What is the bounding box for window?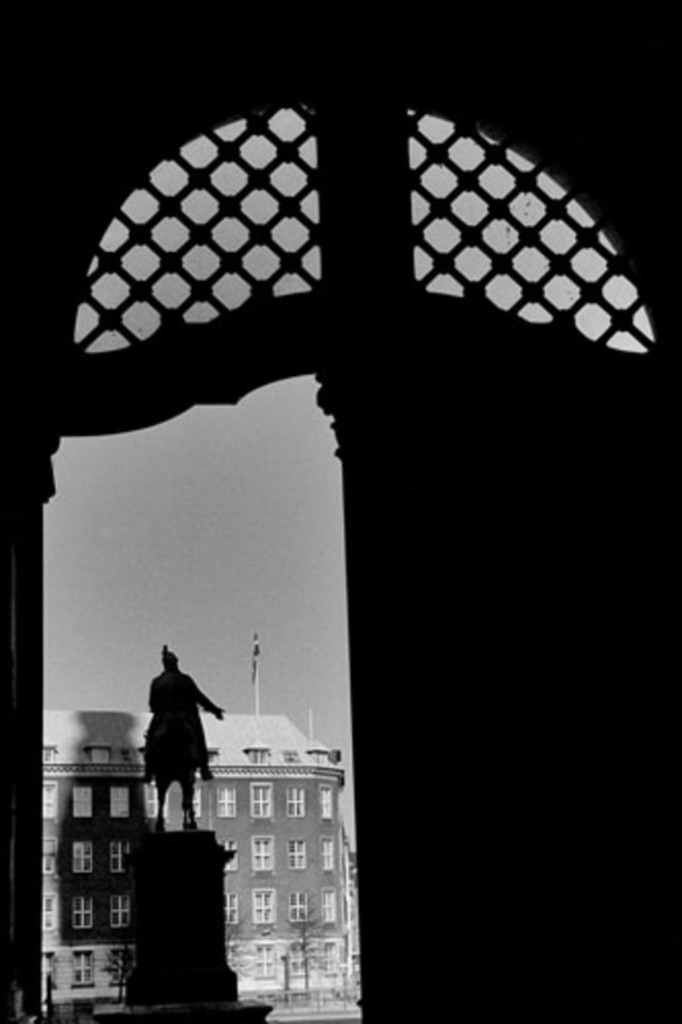
[250,888,276,924].
